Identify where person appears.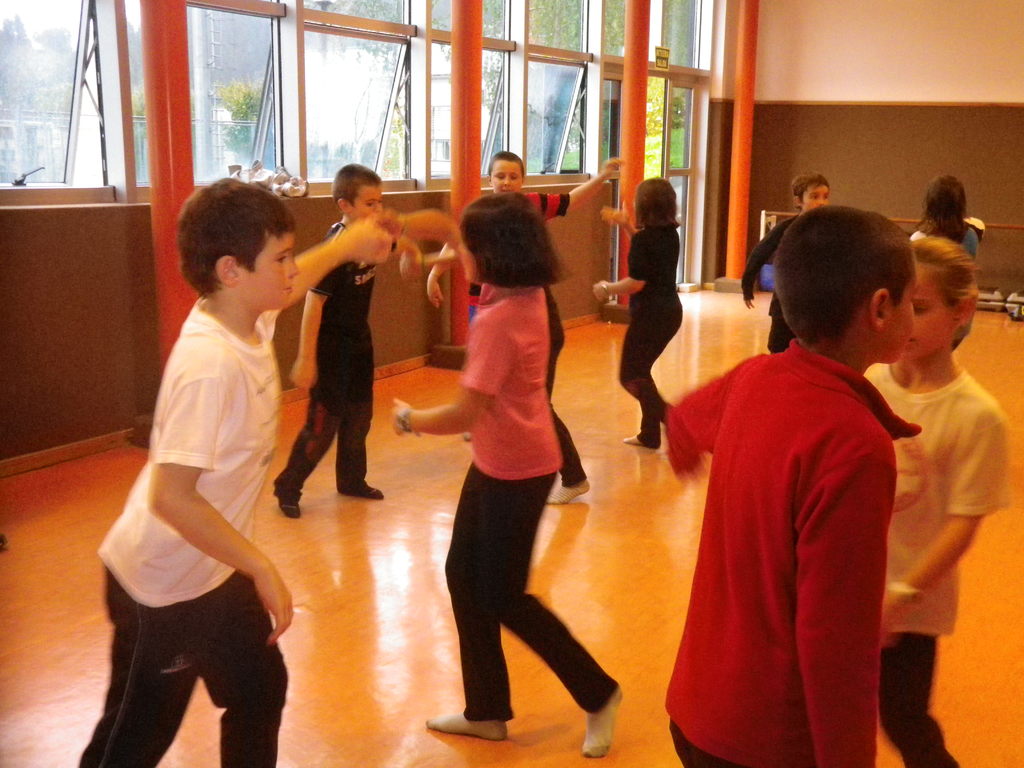
Appears at box(387, 188, 624, 756).
